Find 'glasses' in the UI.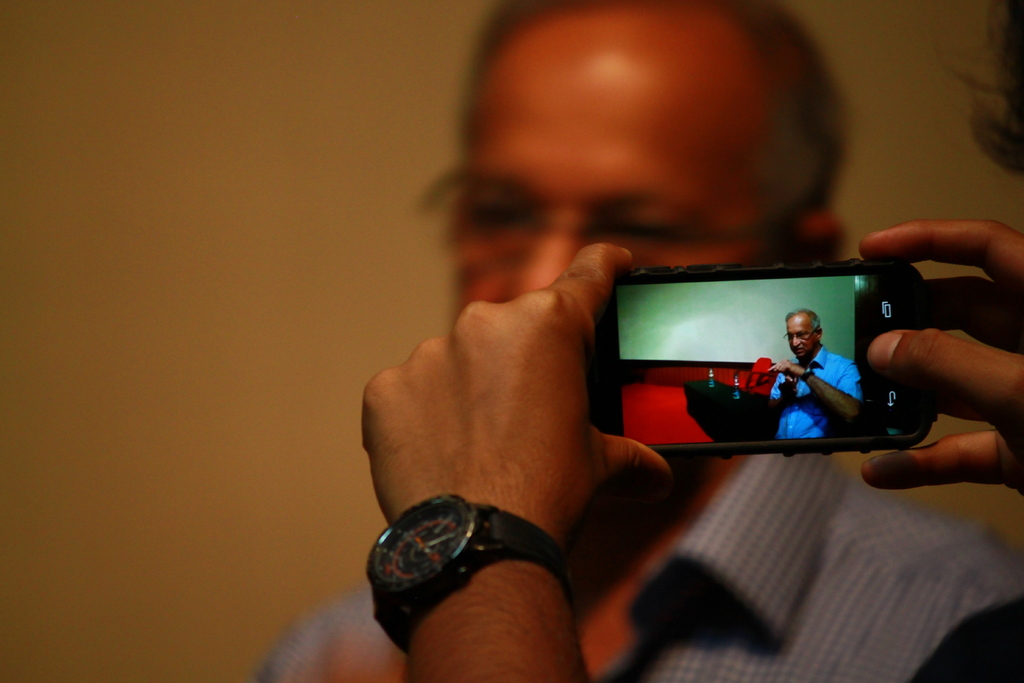
UI element at (x1=417, y1=163, x2=786, y2=252).
